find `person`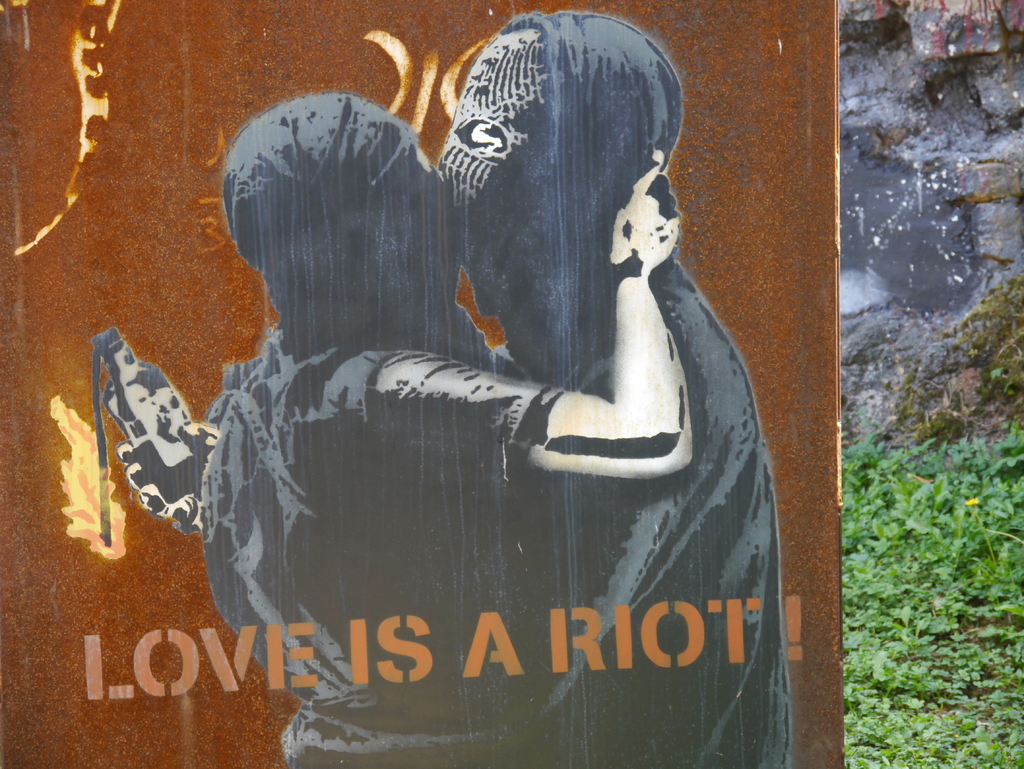
{"x1": 207, "y1": 79, "x2": 681, "y2": 765}
